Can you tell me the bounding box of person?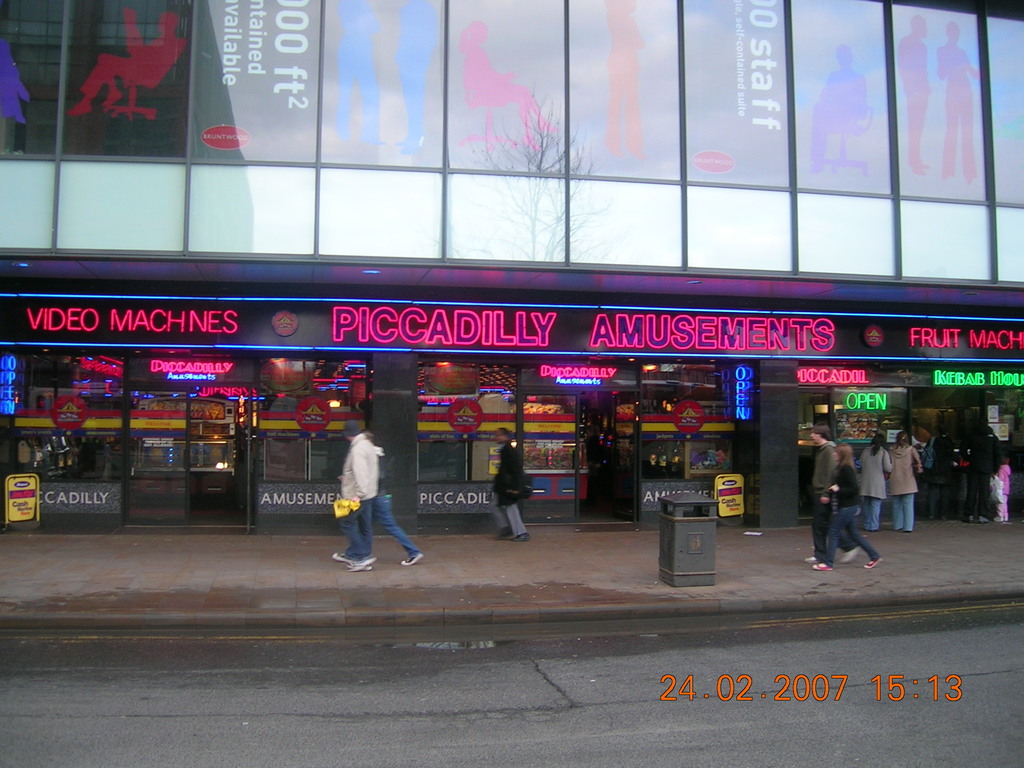
{"x1": 895, "y1": 10, "x2": 932, "y2": 180}.
